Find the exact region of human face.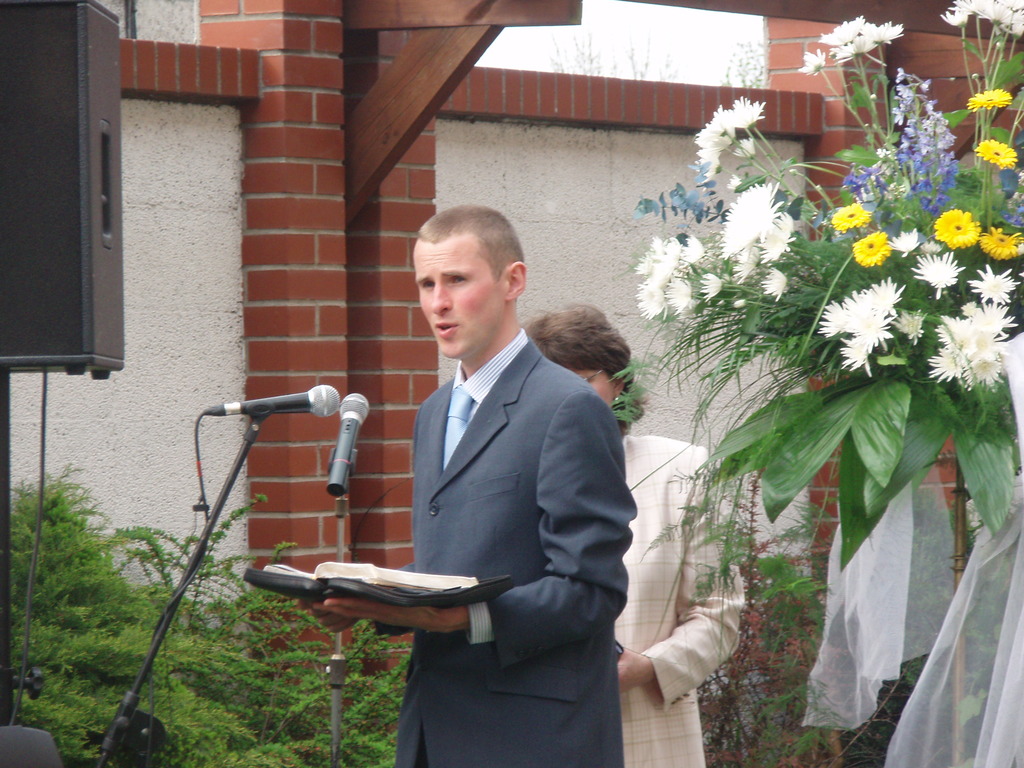
Exact region: BBox(571, 363, 620, 403).
